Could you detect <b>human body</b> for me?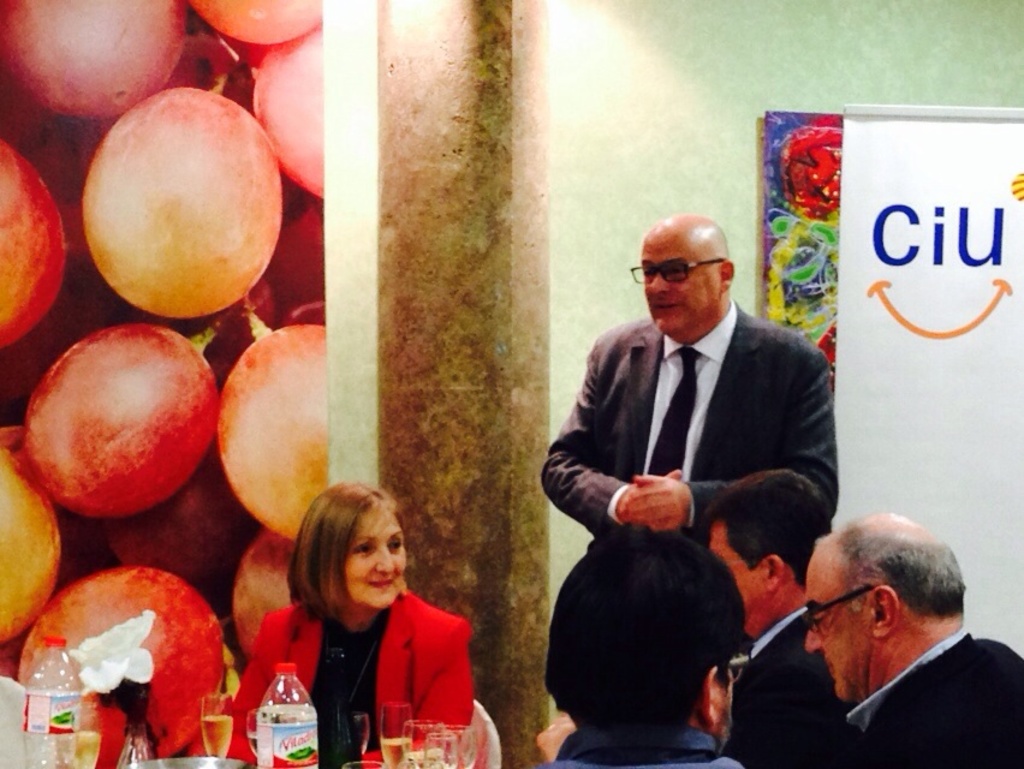
Detection result: 800:501:1023:768.
